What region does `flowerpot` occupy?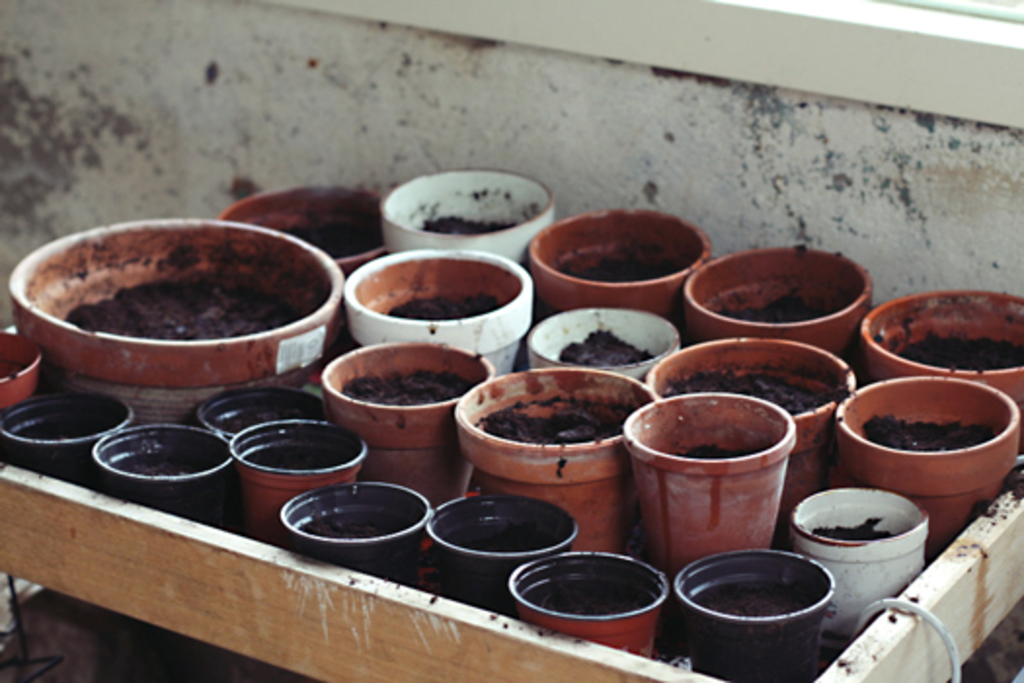
bbox=(790, 482, 932, 650).
